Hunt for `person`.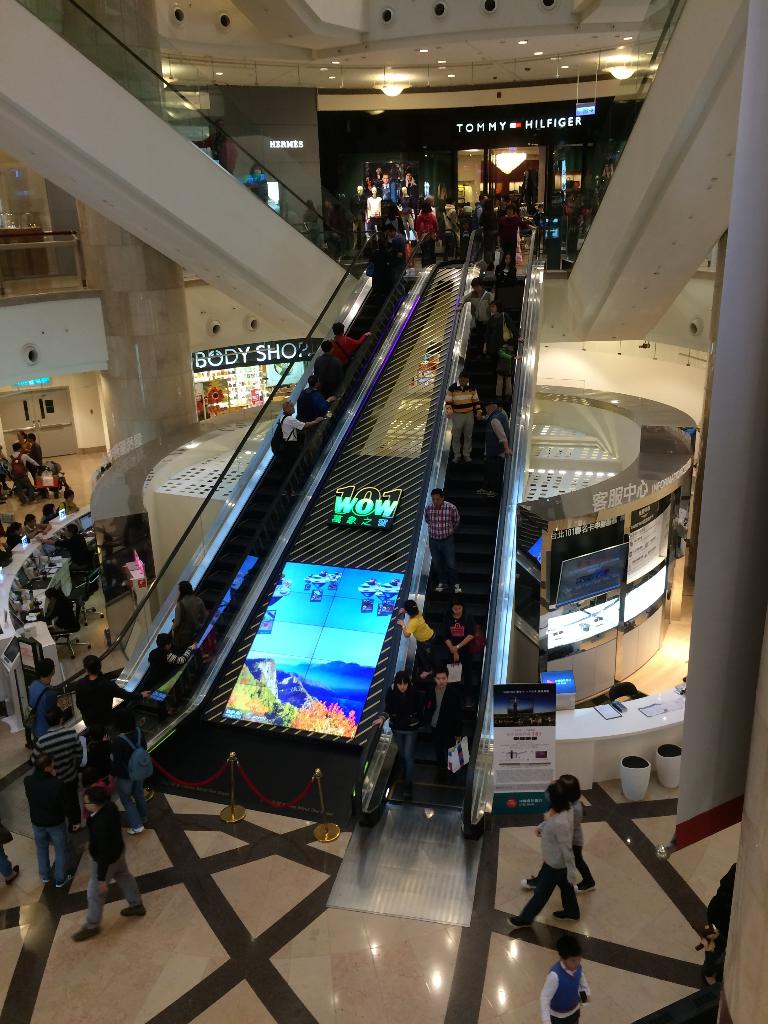
Hunted down at pyautogui.locateOnScreen(333, 324, 361, 361).
